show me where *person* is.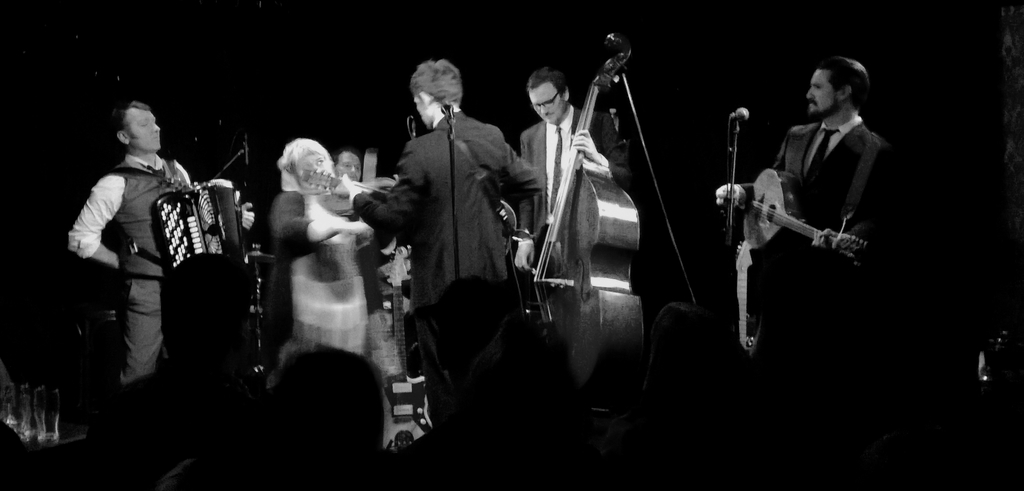
*person* is at bbox(318, 142, 422, 323).
